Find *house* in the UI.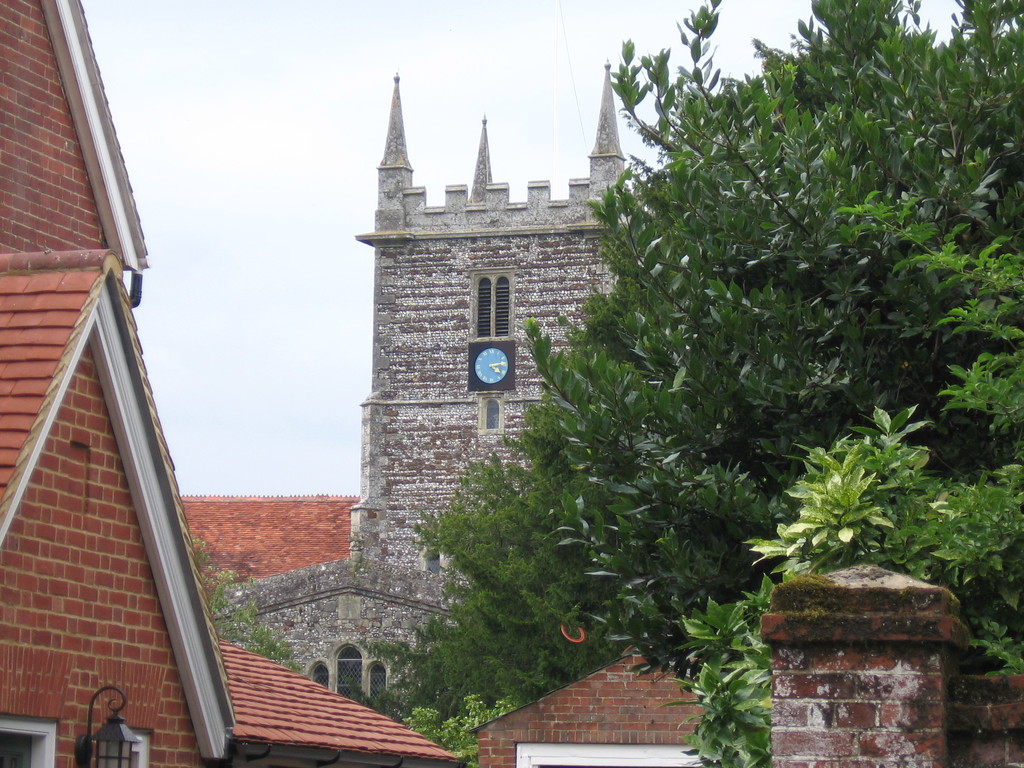
UI element at select_region(363, 77, 600, 751).
